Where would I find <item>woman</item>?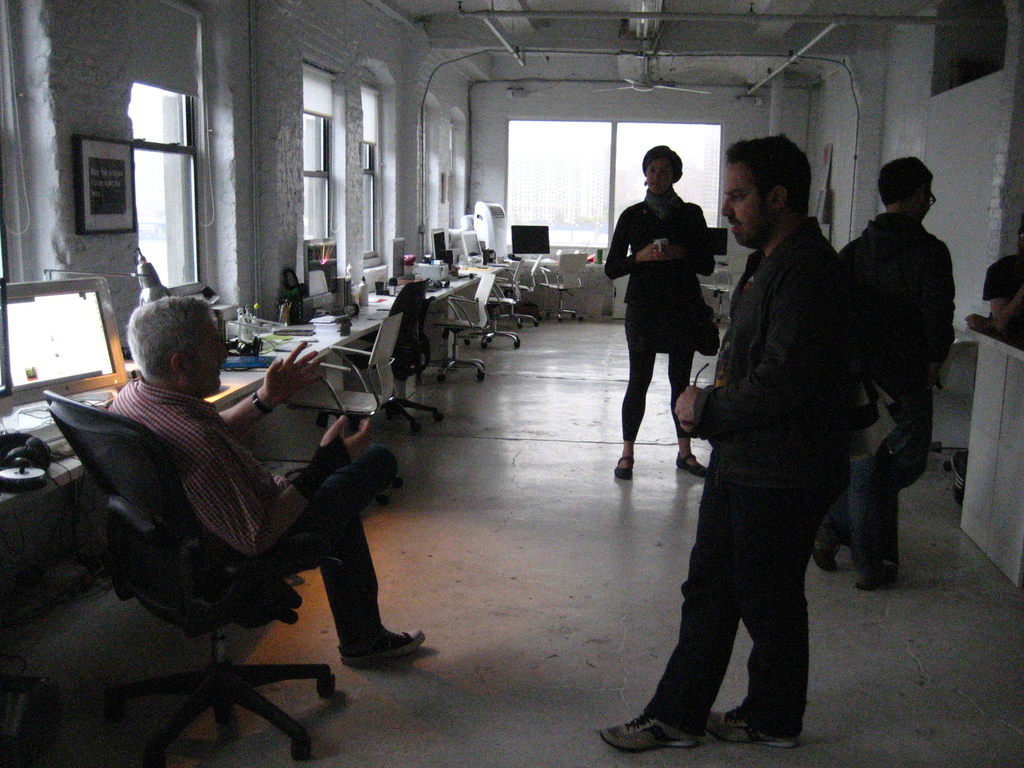
At BBox(614, 157, 720, 479).
